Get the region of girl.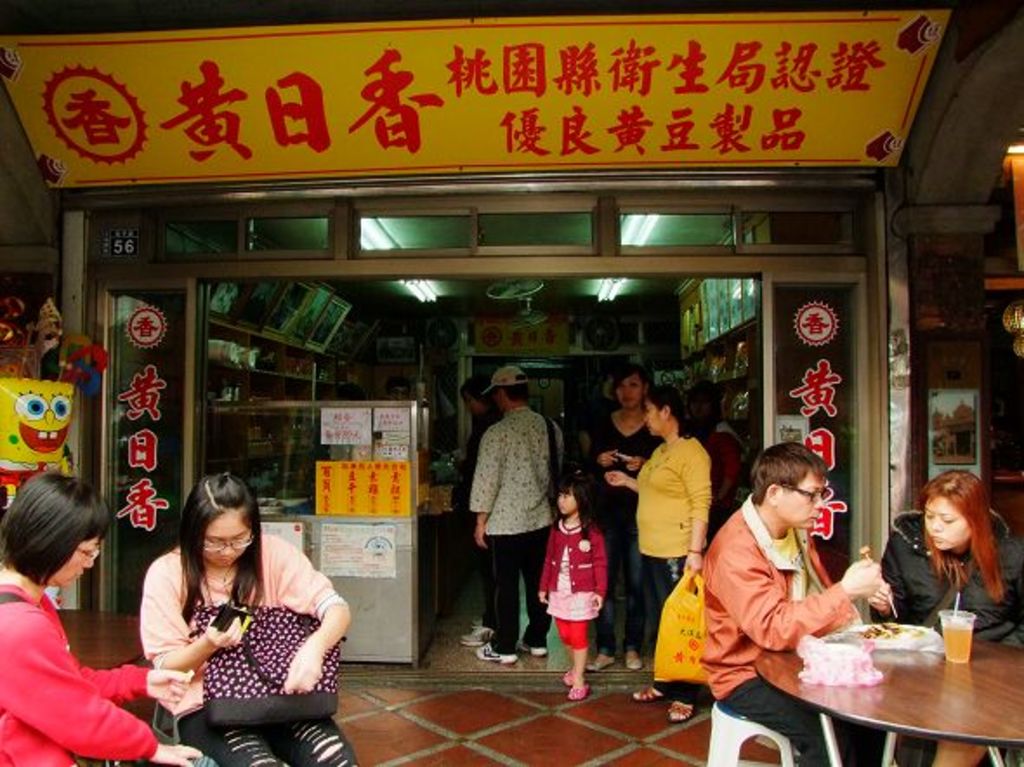
bbox=[139, 465, 351, 765].
